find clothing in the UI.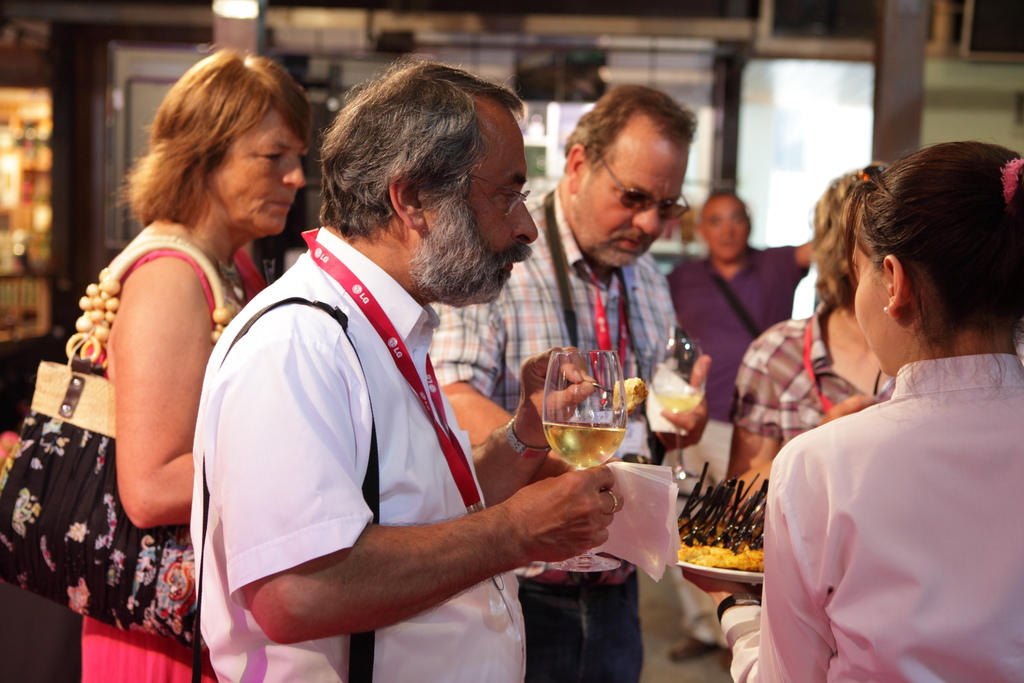
UI element at detection(725, 292, 896, 448).
